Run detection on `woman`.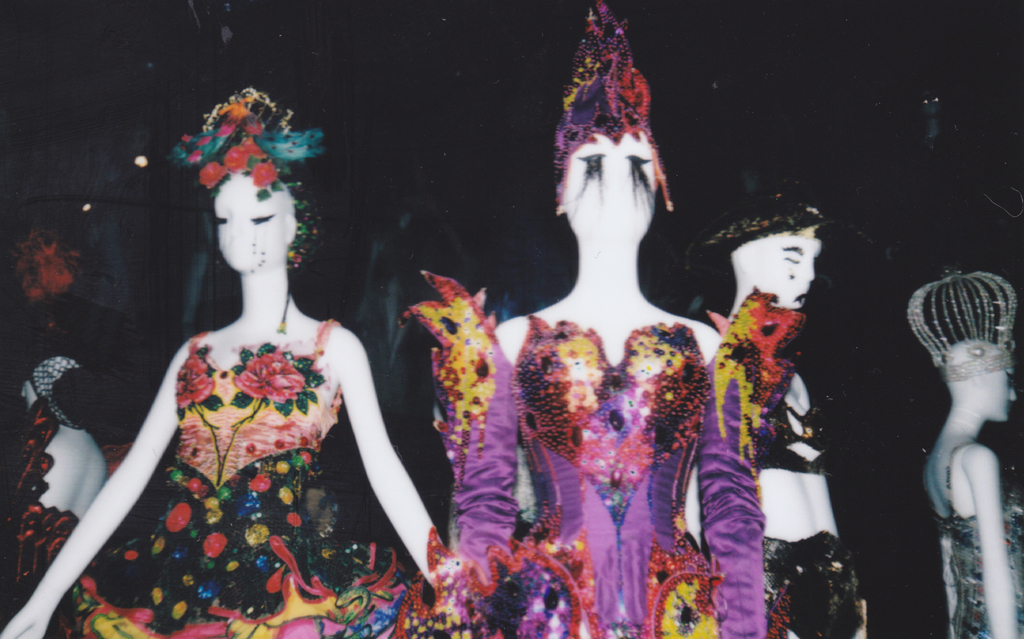
Result: rect(906, 270, 1023, 638).
